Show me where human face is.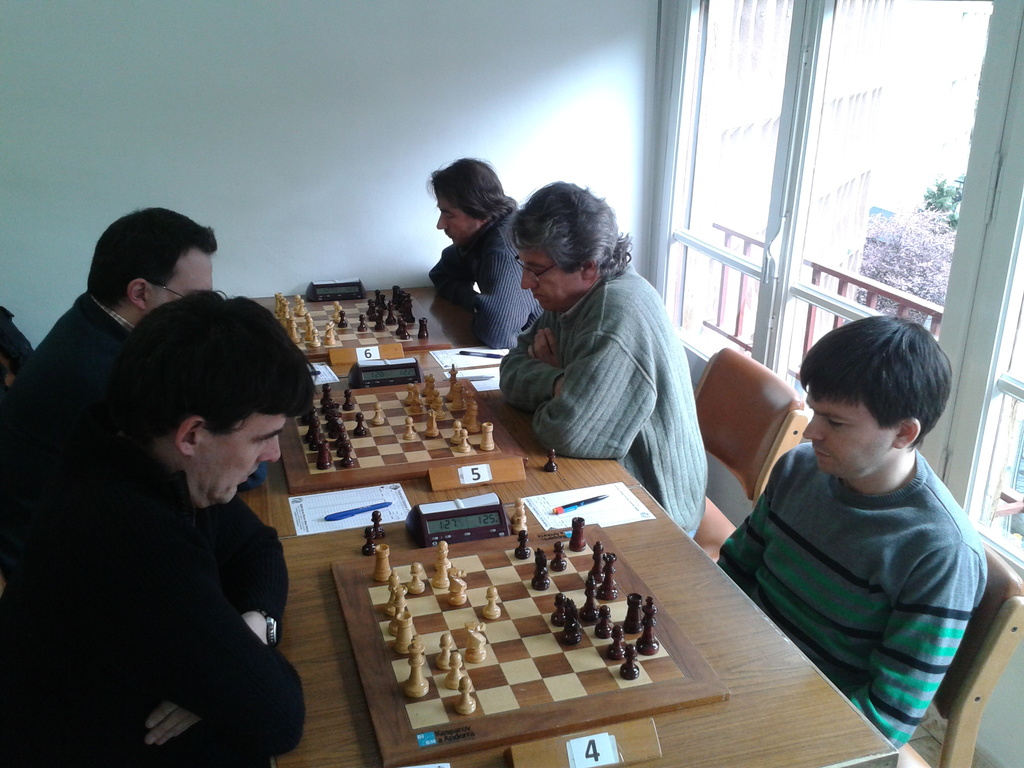
human face is at 196:412:287:504.
